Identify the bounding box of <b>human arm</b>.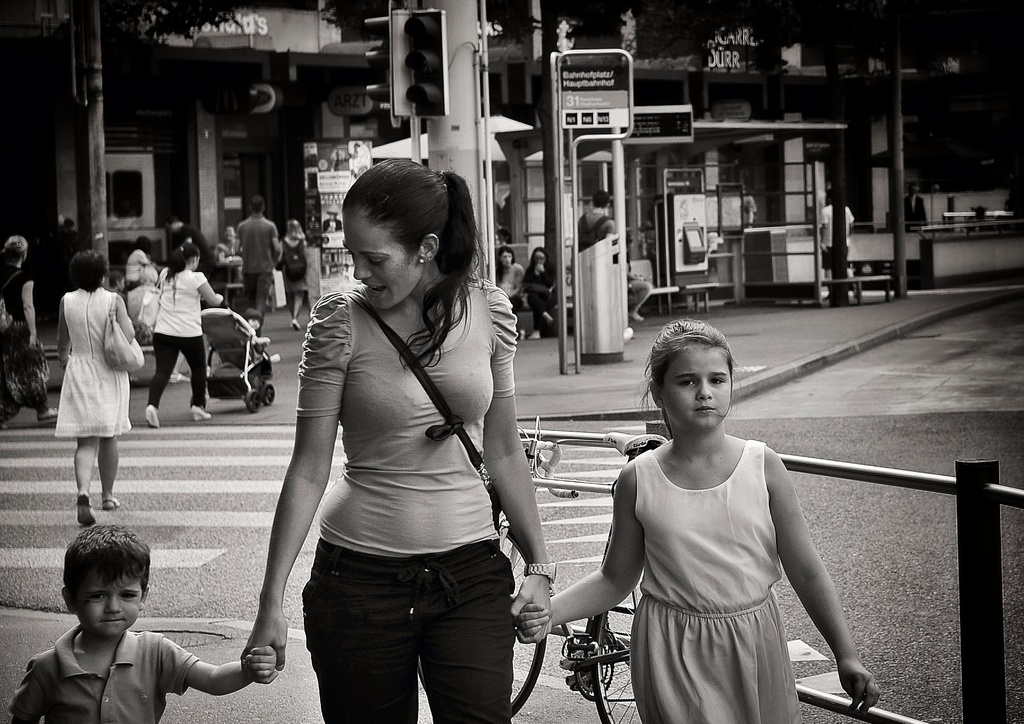
x1=164, y1=635, x2=278, y2=699.
